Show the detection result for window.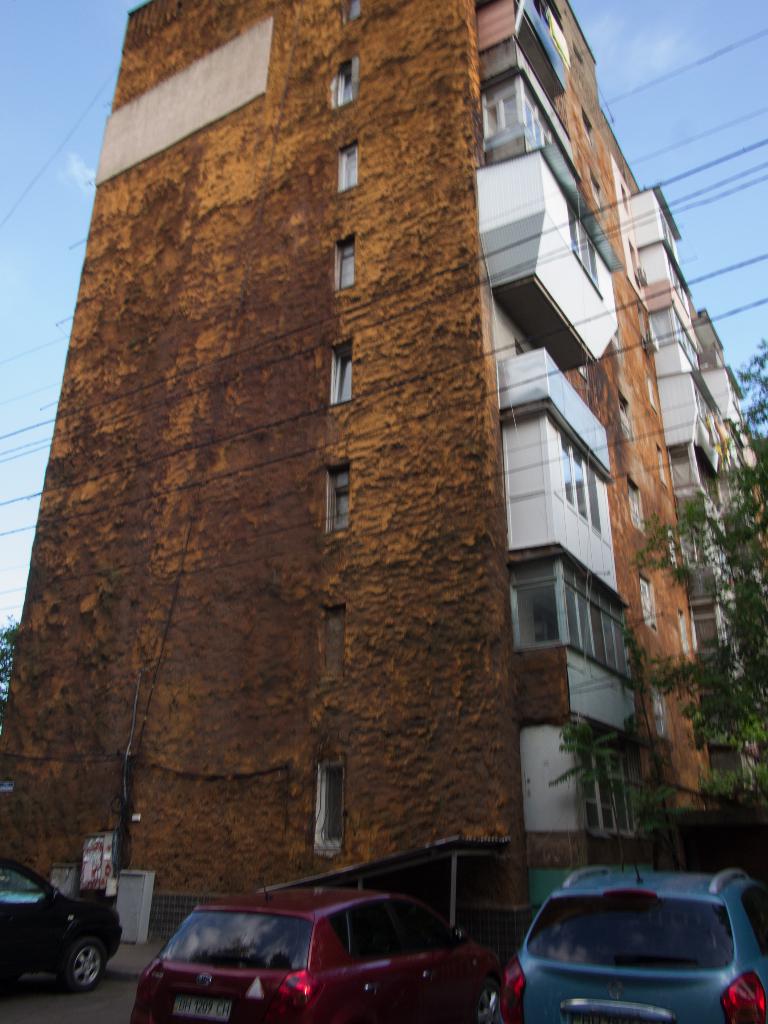
bbox=[586, 119, 592, 147].
